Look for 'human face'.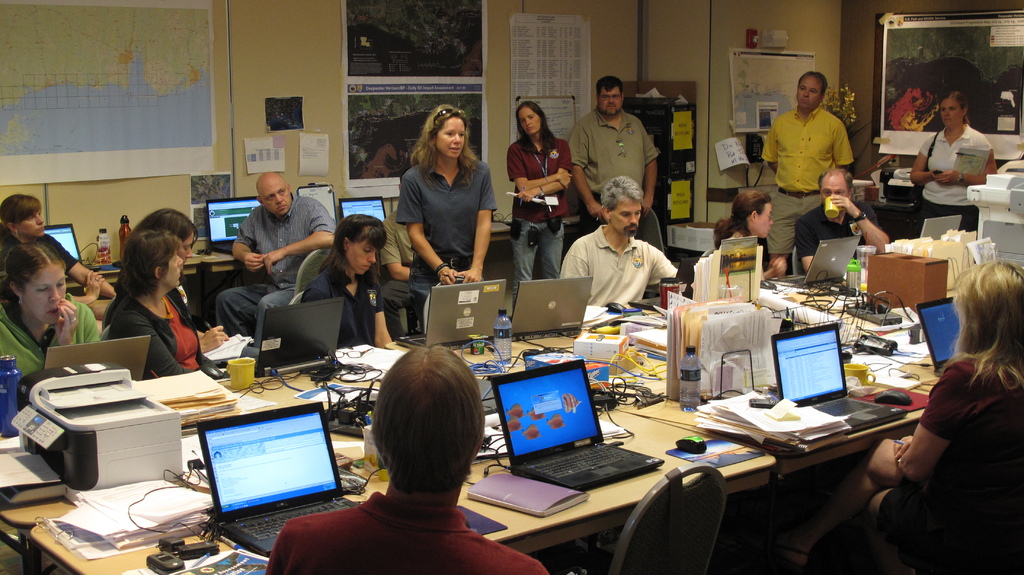
Found: box(611, 203, 640, 239).
